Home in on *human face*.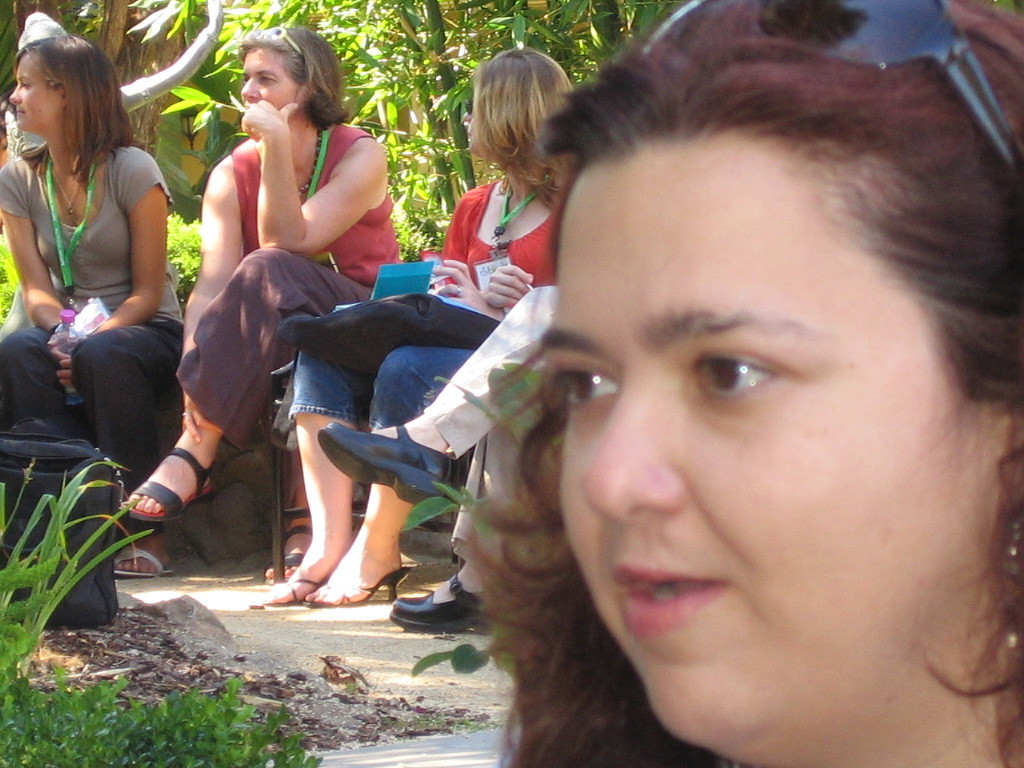
Homed in at <bbox>12, 55, 66, 134</bbox>.
